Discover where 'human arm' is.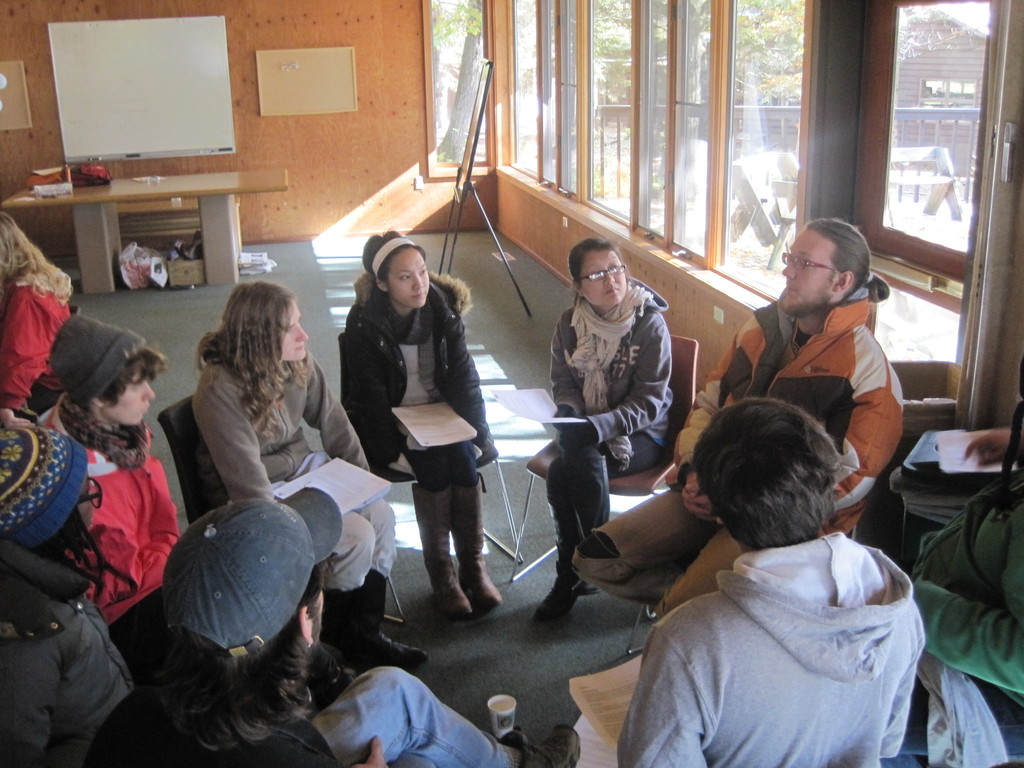
Discovered at x1=550, y1=317, x2=588, y2=435.
